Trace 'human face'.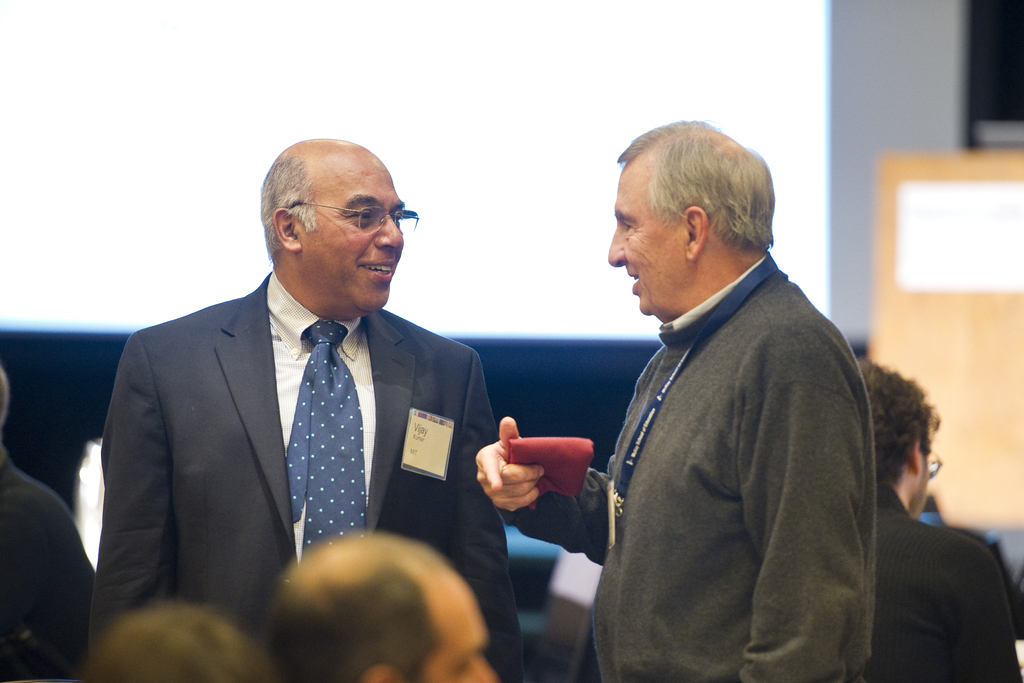
Traced to <region>608, 164, 681, 317</region>.
